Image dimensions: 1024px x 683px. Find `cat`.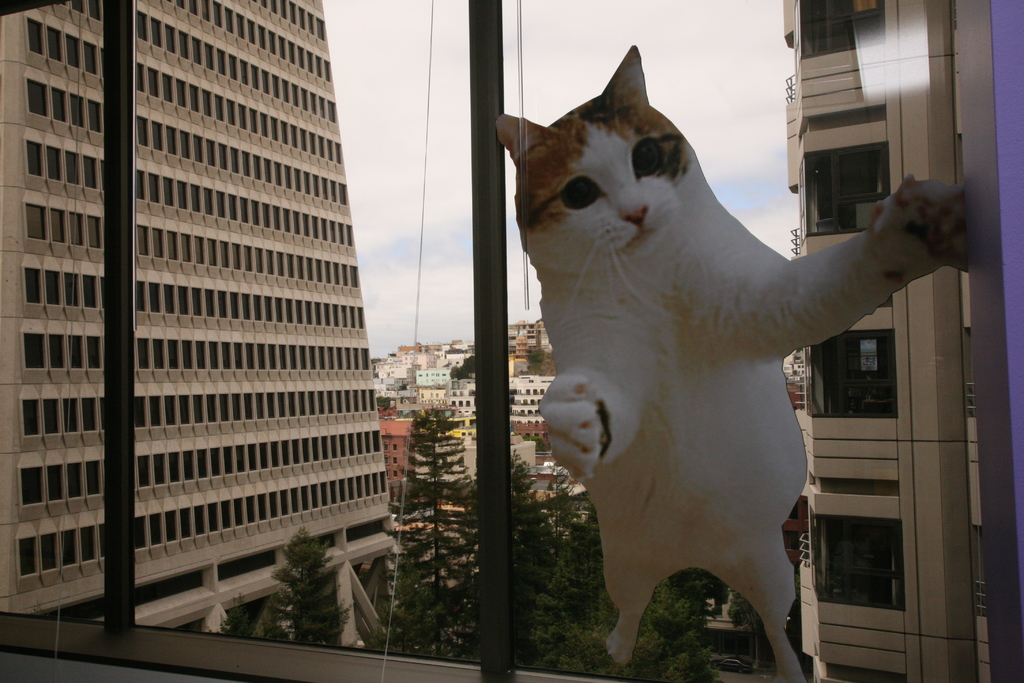
select_region(531, 39, 961, 682).
